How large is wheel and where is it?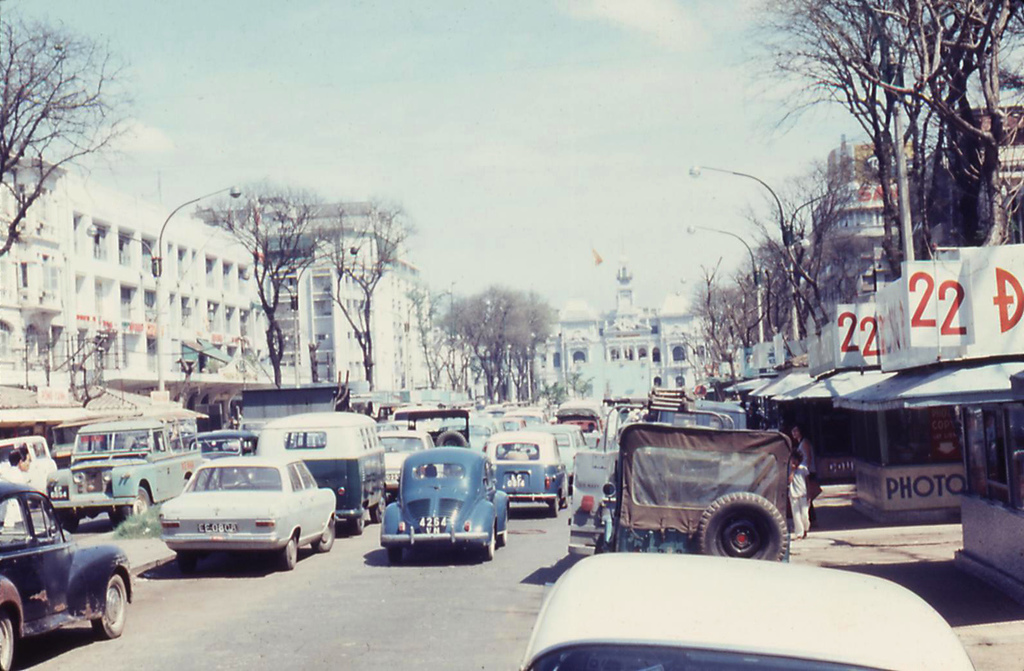
Bounding box: <bbox>563, 494, 569, 507</bbox>.
